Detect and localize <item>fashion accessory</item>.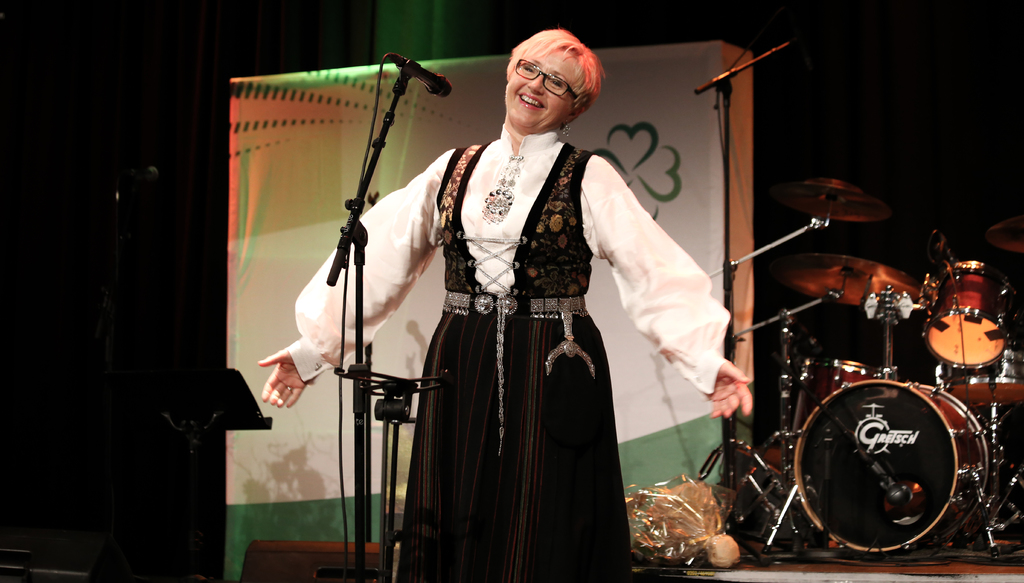
Localized at [left=440, top=291, right=598, bottom=454].
